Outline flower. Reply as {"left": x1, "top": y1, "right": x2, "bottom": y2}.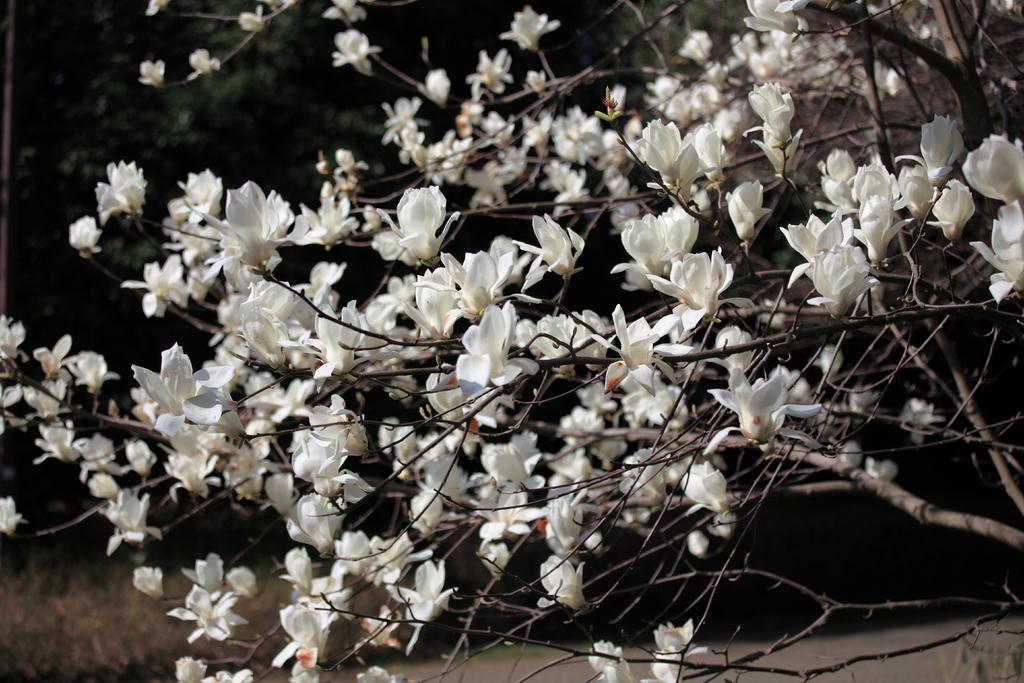
{"left": 518, "top": 108, "right": 552, "bottom": 151}.
